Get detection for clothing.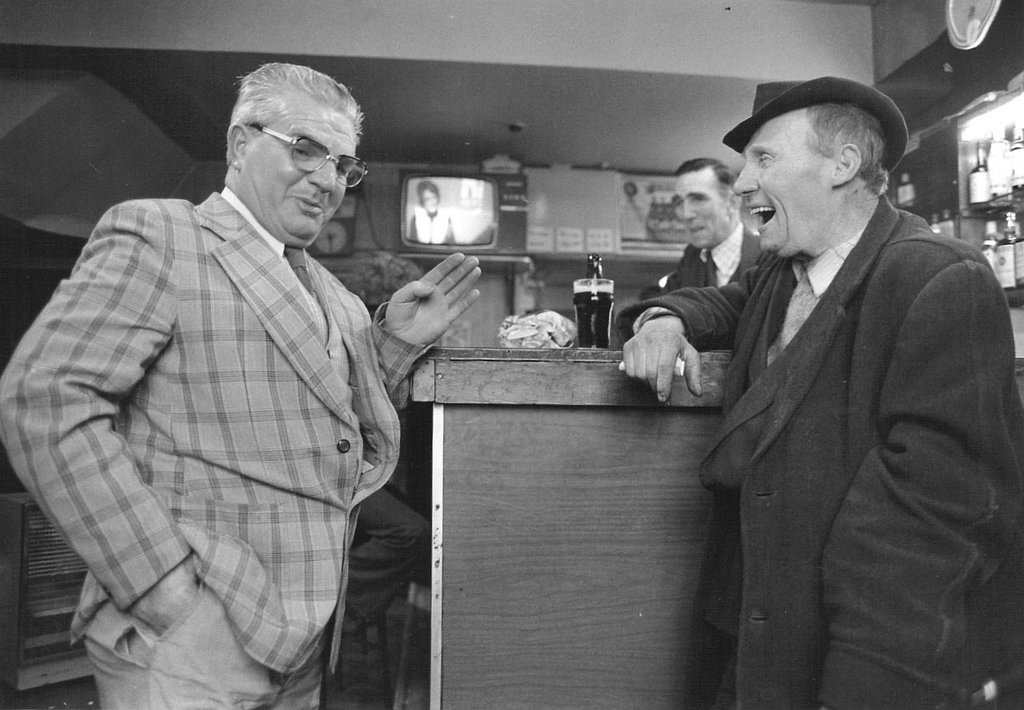
Detection: (660, 220, 770, 331).
